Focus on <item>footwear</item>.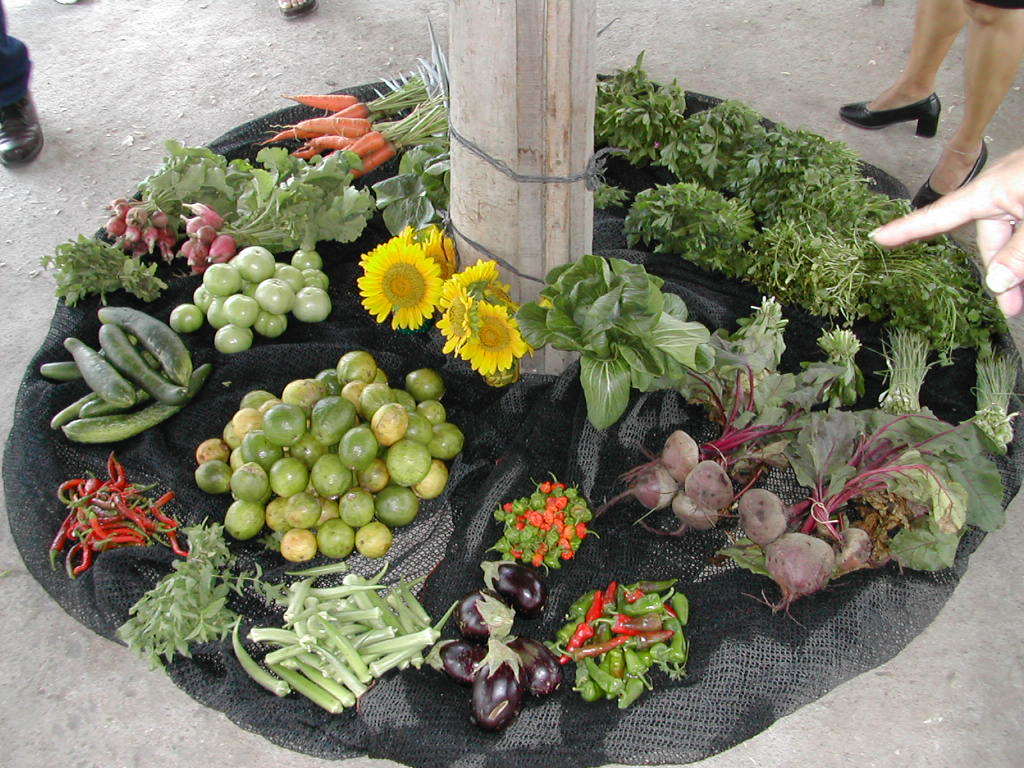
Focused at (834, 90, 943, 137).
